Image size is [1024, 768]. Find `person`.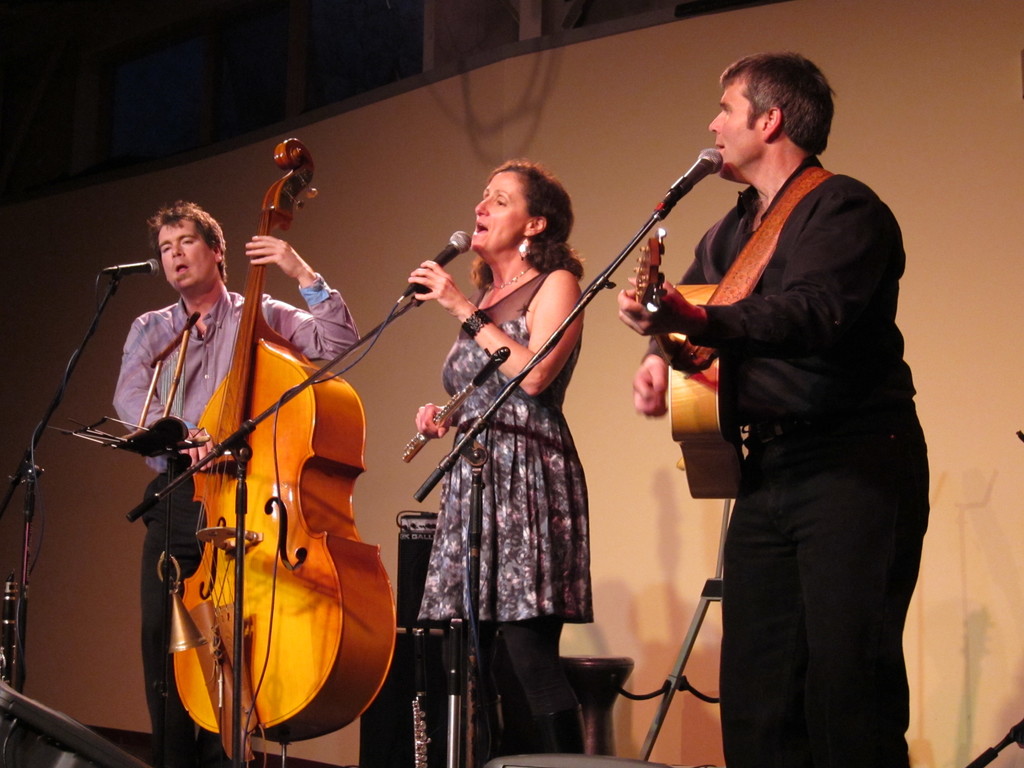
locate(111, 199, 361, 767).
